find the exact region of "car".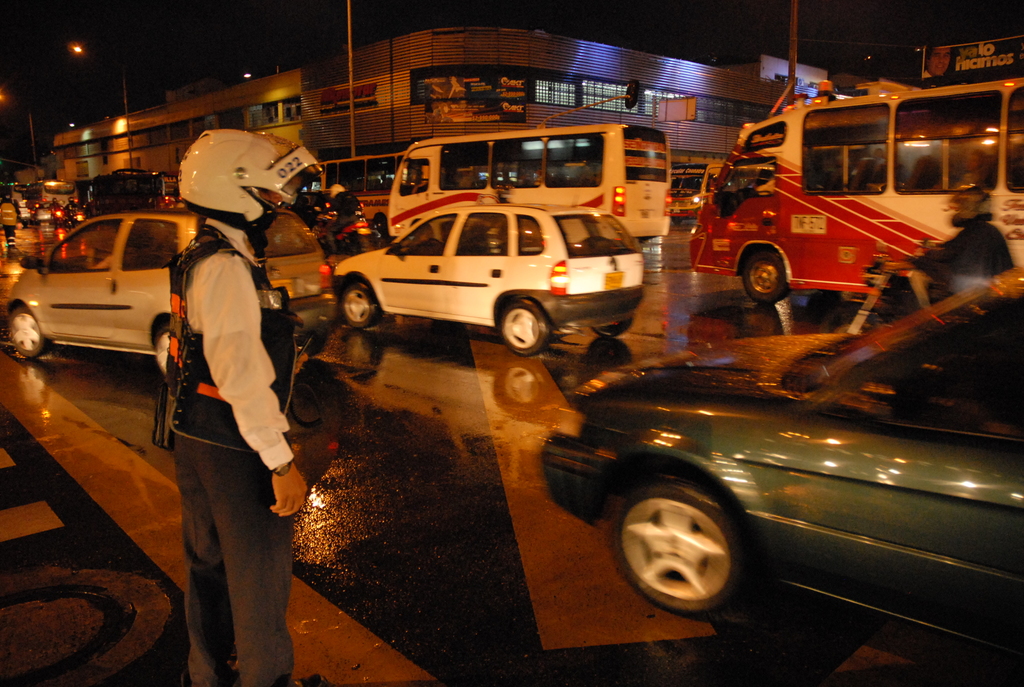
Exact region: x1=319 y1=178 x2=657 y2=358.
